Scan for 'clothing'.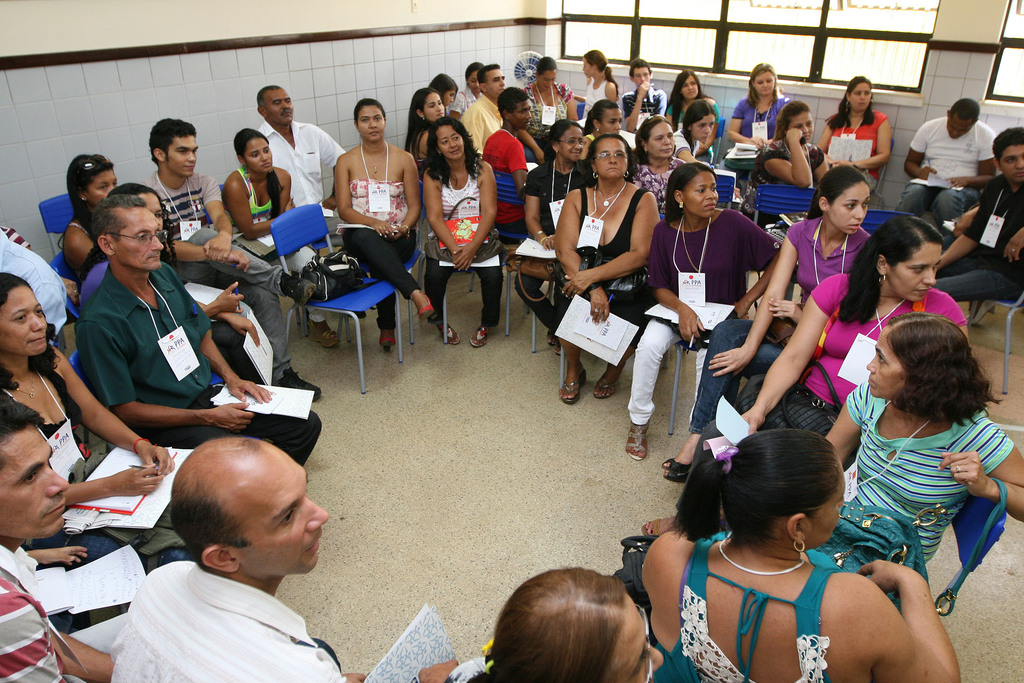
Scan result: Rect(633, 161, 673, 222).
